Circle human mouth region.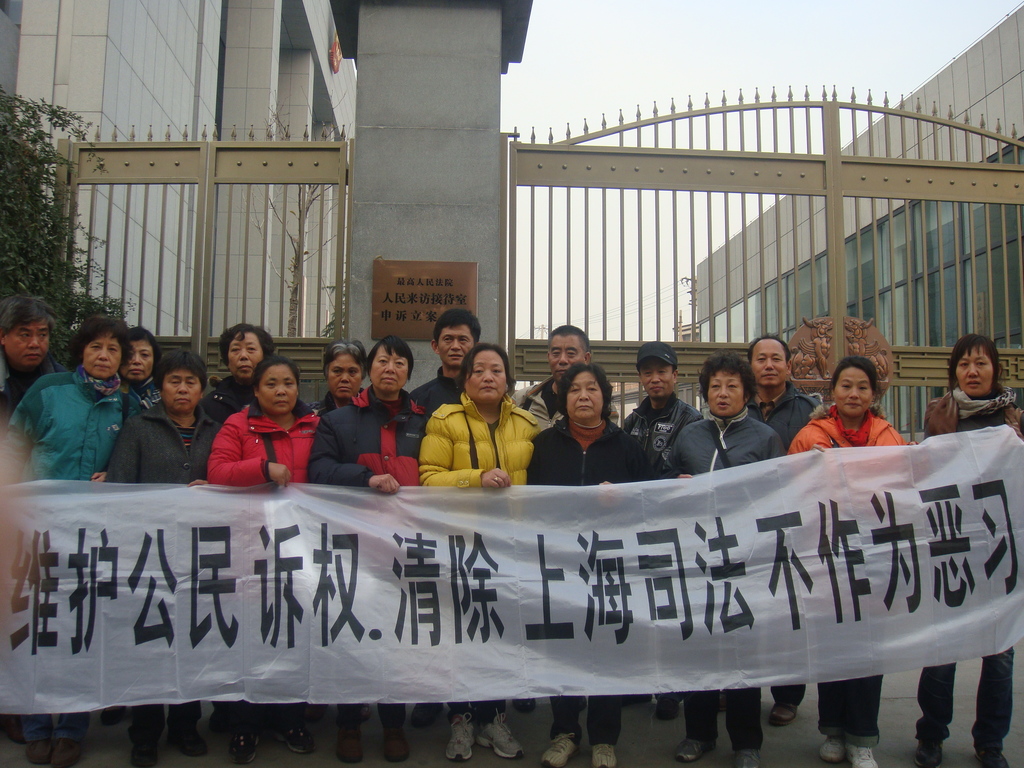
Region: Rect(127, 371, 143, 375).
